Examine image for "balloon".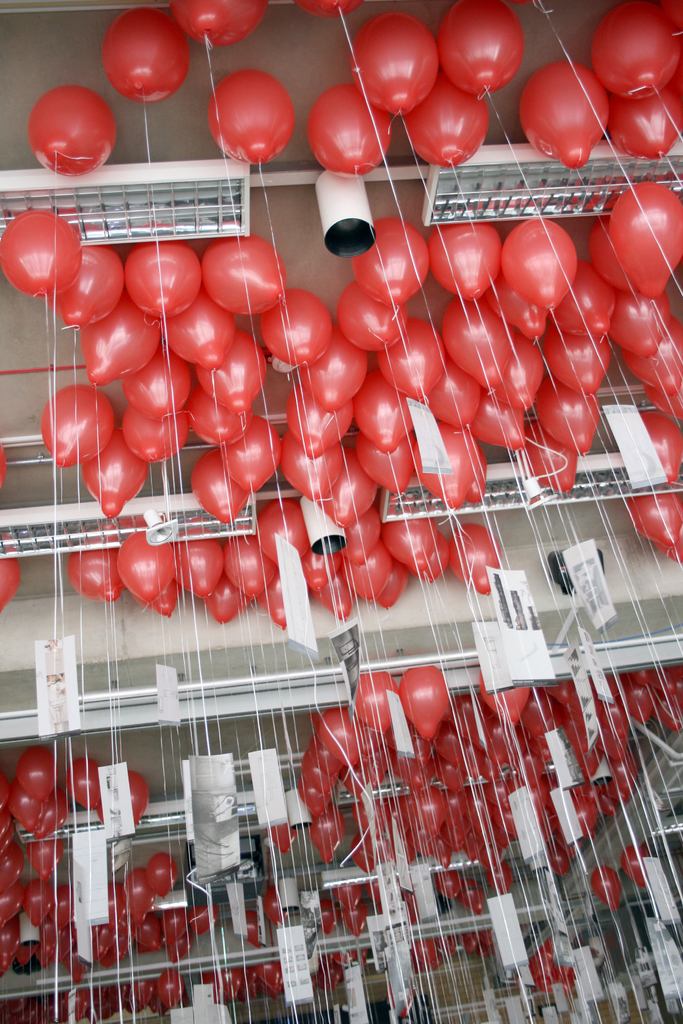
Examination result: Rect(172, 528, 226, 598).
